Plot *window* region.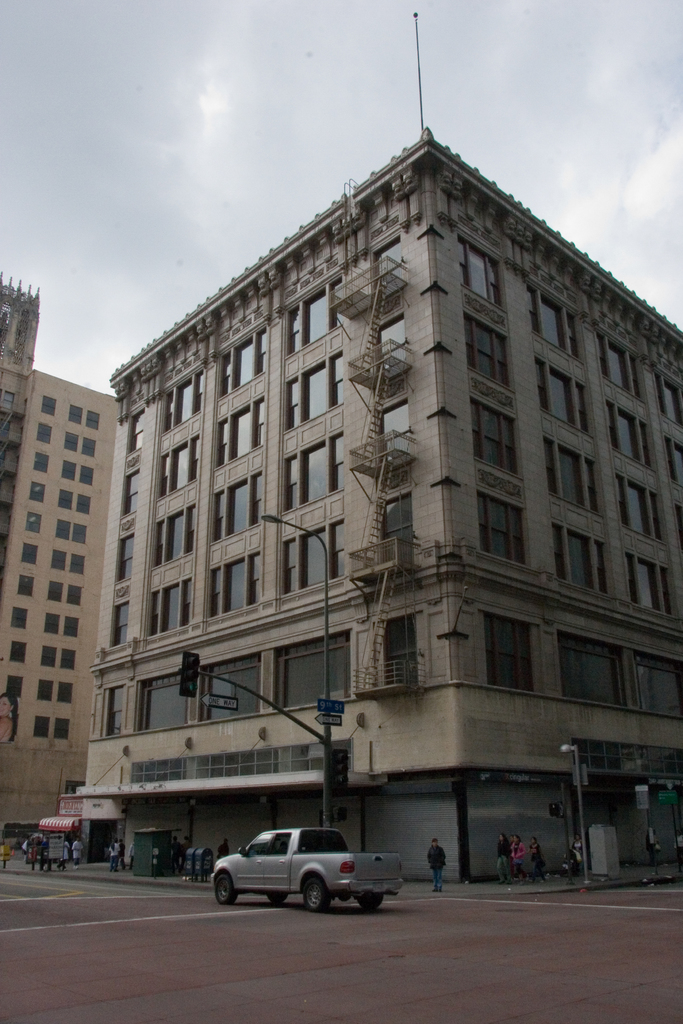
Plotted at select_region(10, 600, 31, 626).
